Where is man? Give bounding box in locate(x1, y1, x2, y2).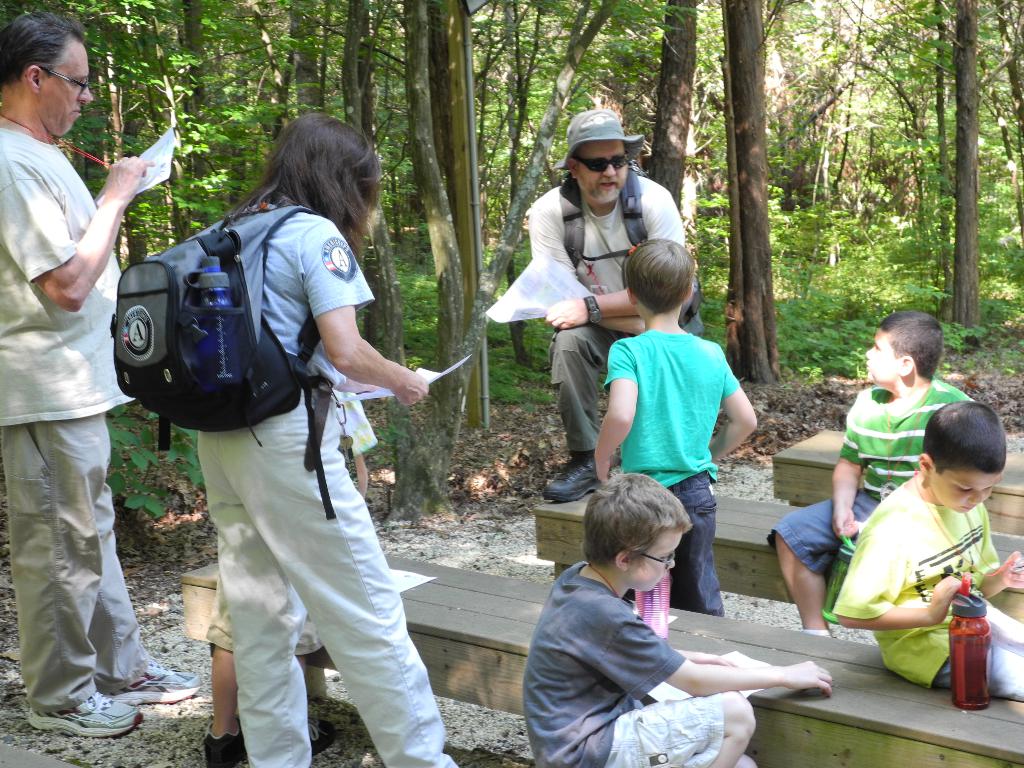
locate(524, 107, 687, 501).
